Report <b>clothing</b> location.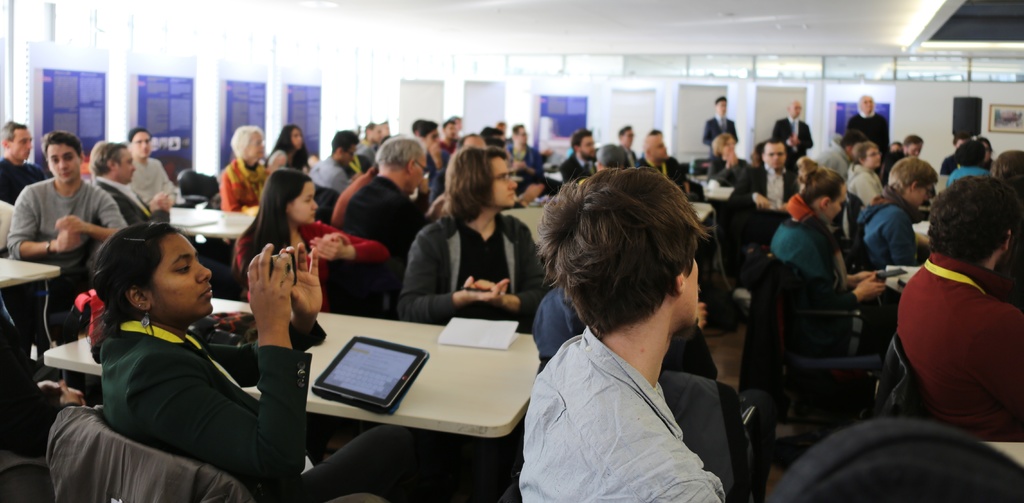
Report: detection(237, 214, 384, 304).
